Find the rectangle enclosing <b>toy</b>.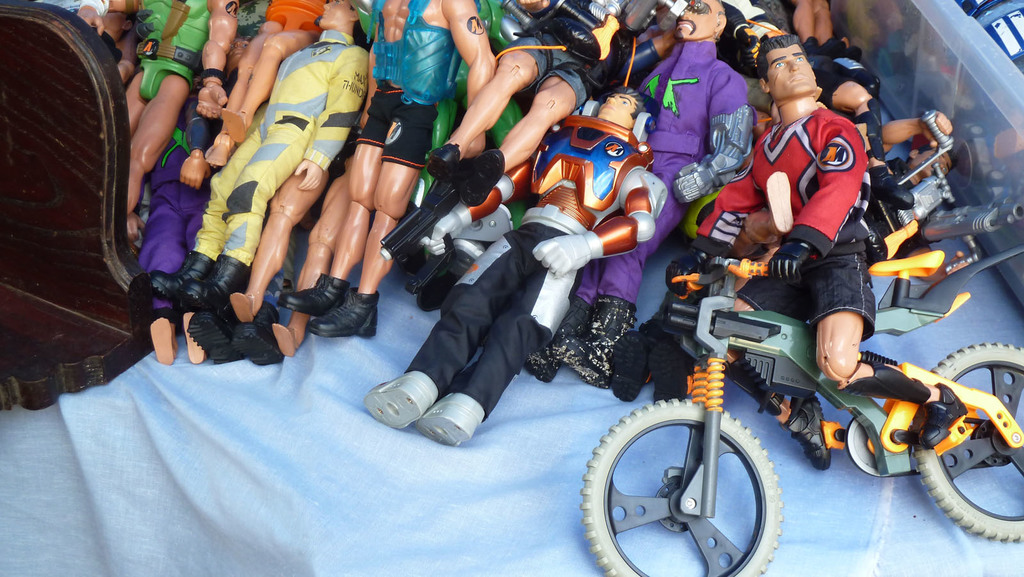
Rect(514, 0, 766, 400).
